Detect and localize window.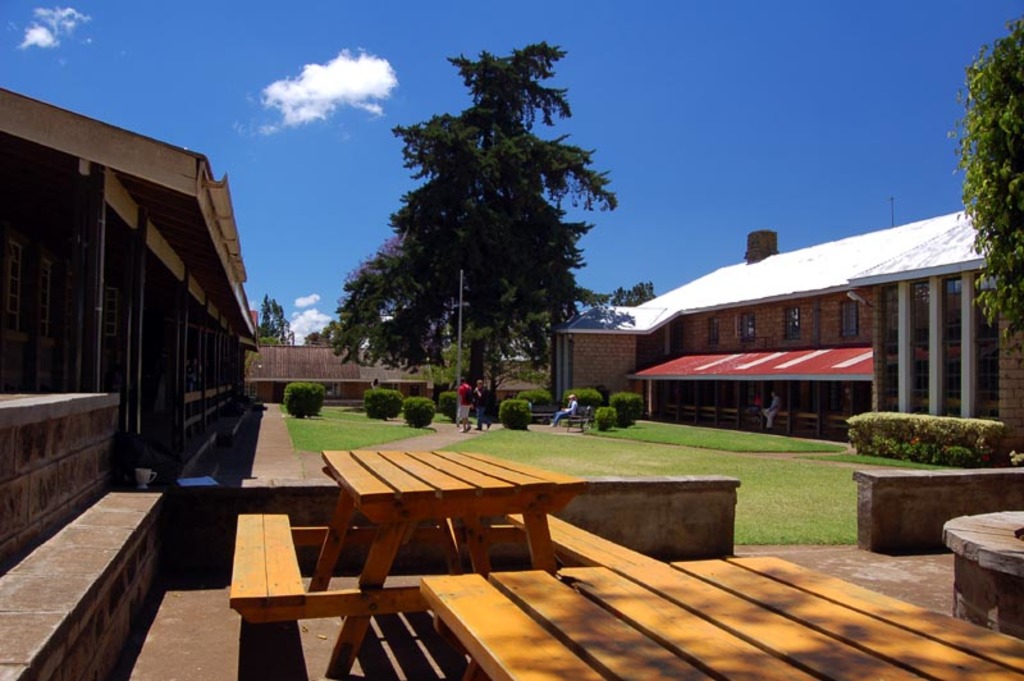
Localized at box(840, 301, 856, 333).
